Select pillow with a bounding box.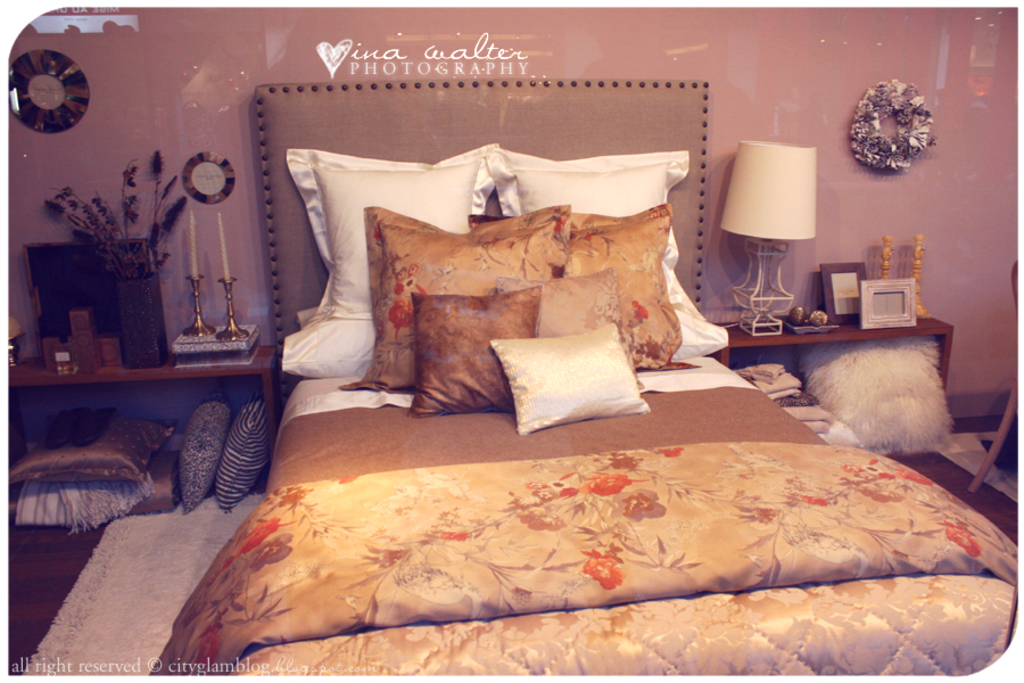
bbox(404, 278, 542, 417).
